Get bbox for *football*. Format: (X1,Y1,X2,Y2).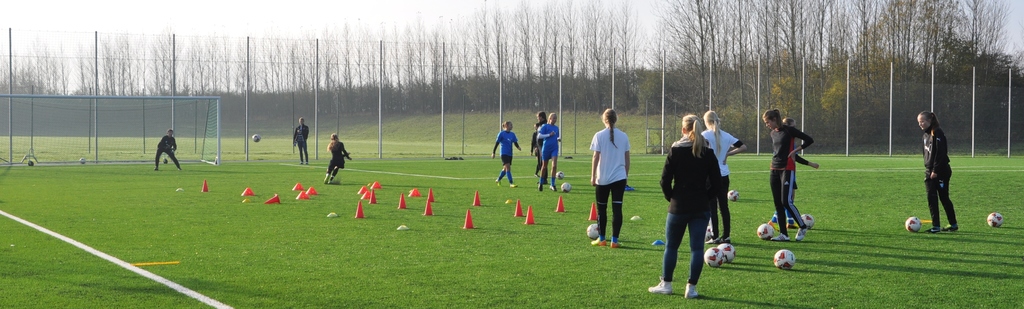
(586,223,602,241).
